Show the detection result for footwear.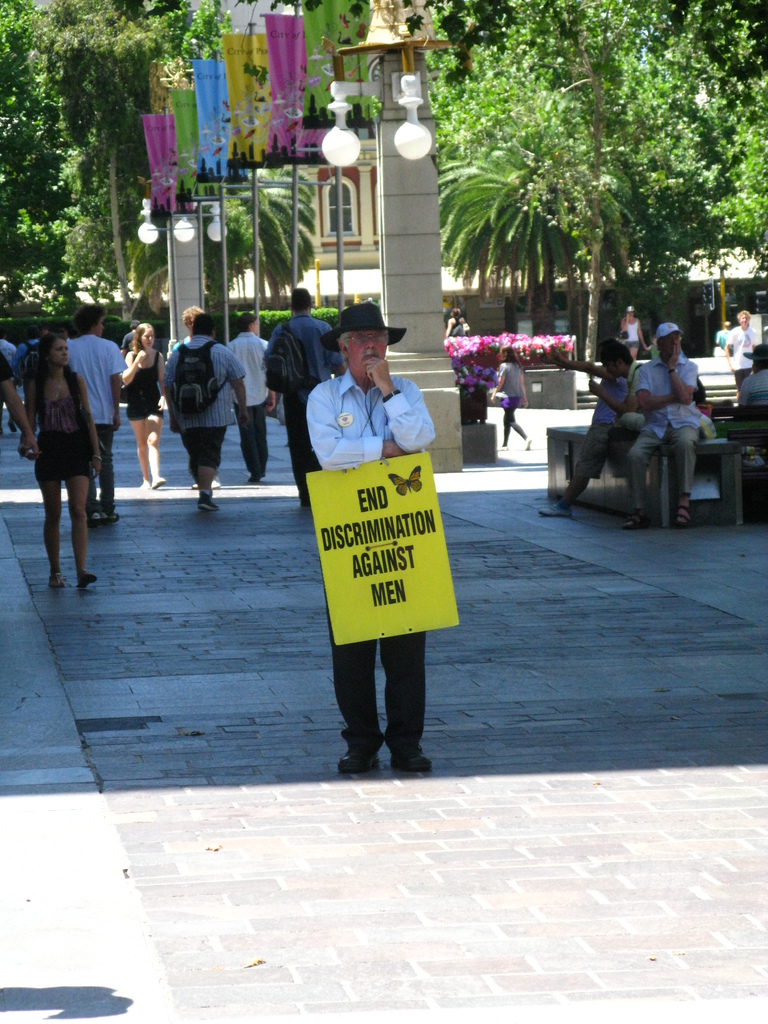
(196,492,221,513).
